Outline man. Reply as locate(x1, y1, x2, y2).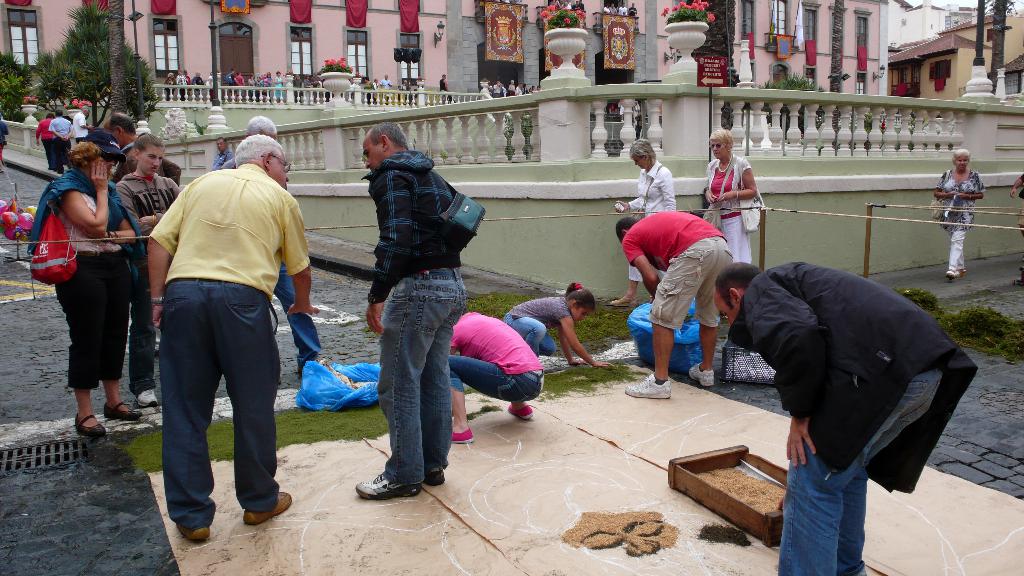
locate(380, 73, 392, 99).
